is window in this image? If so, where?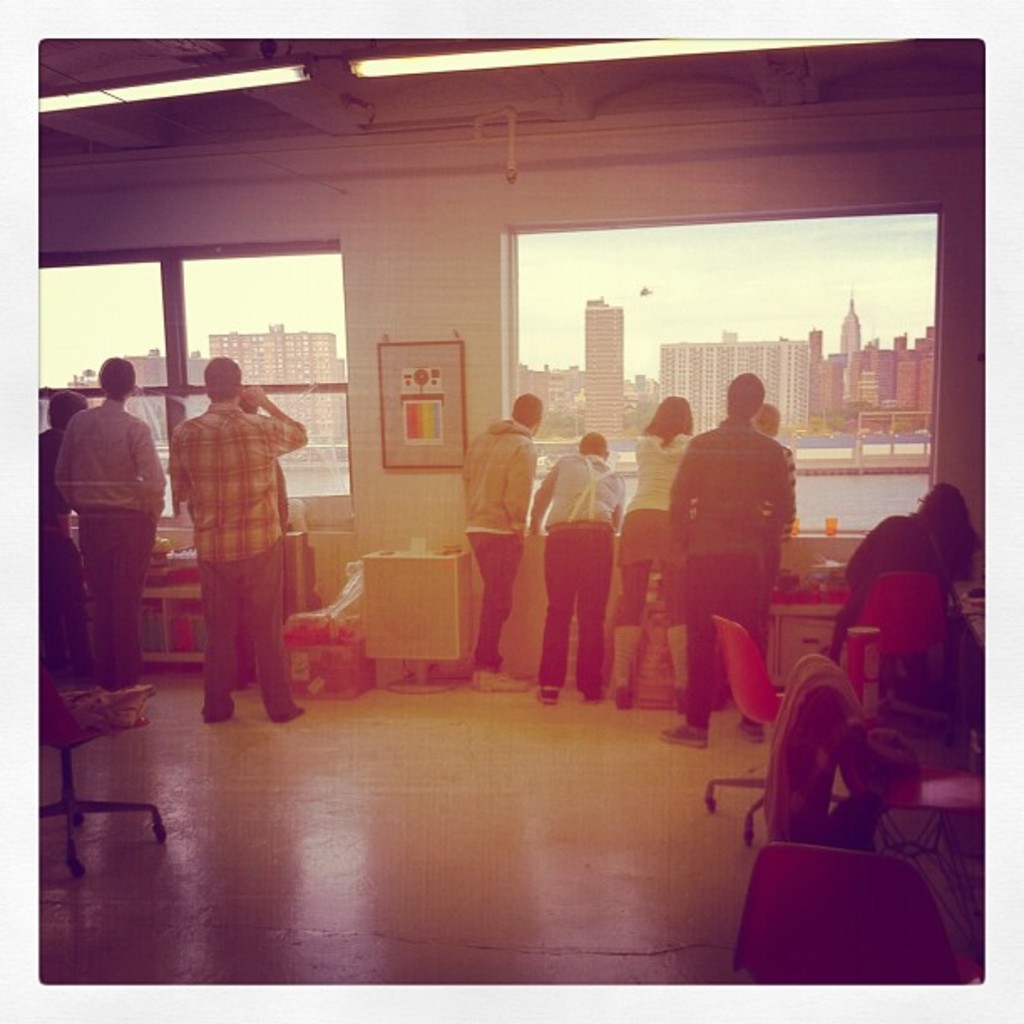
Yes, at rect(512, 223, 945, 520).
